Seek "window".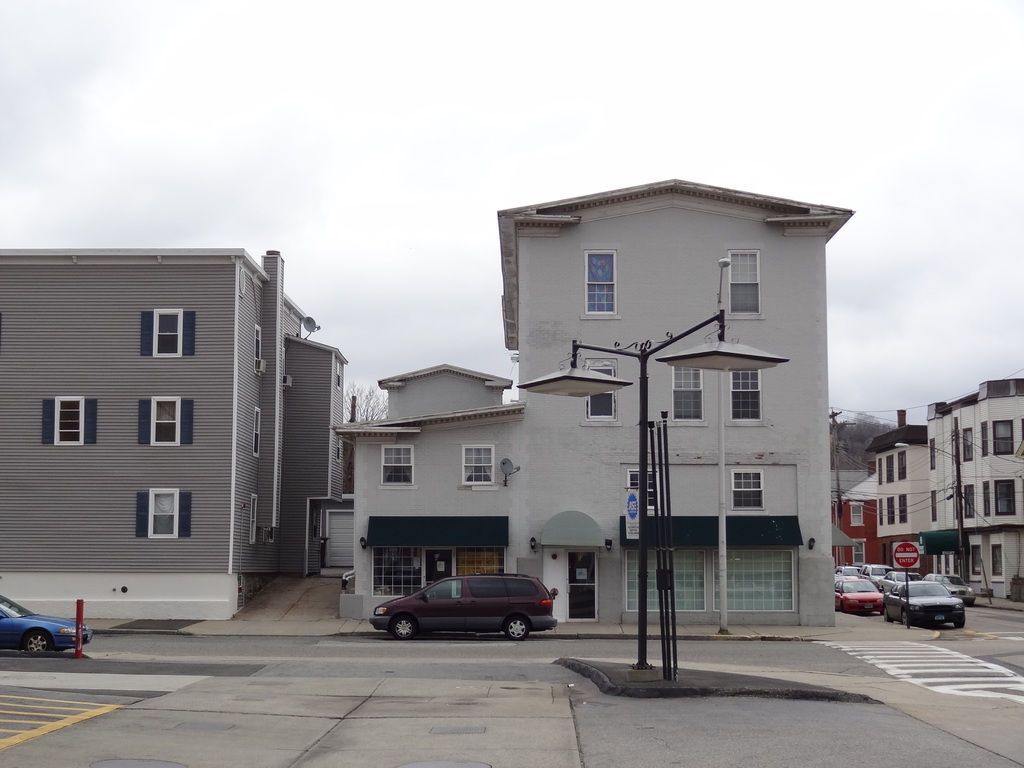
bbox=(369, 549, 509, 598).
